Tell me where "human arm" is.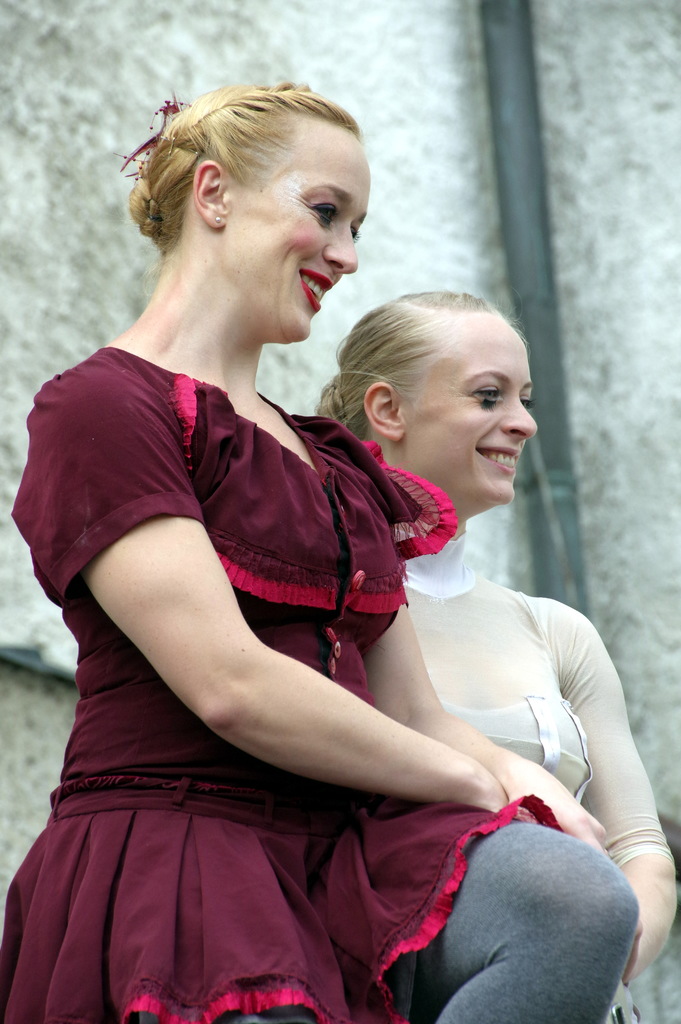
"human arm" is at (x1=360, y1=593, x2=610, y2=846).
